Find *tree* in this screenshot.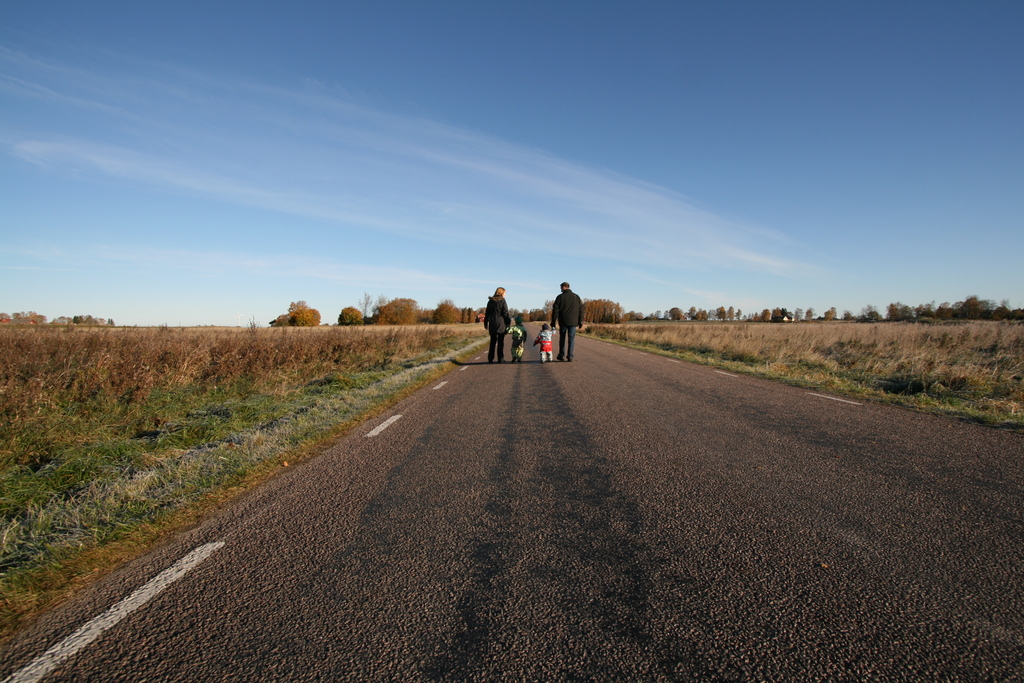
The bounding box for *tree* is 374/295/419/329.
